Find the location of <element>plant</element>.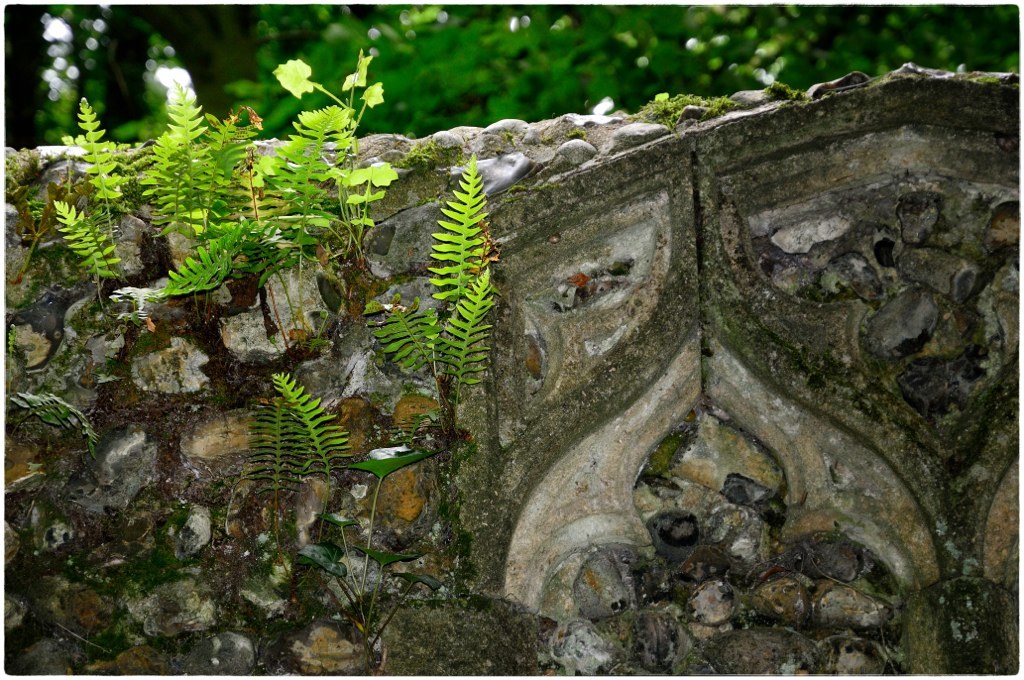
Location: 222:361:366:523.
